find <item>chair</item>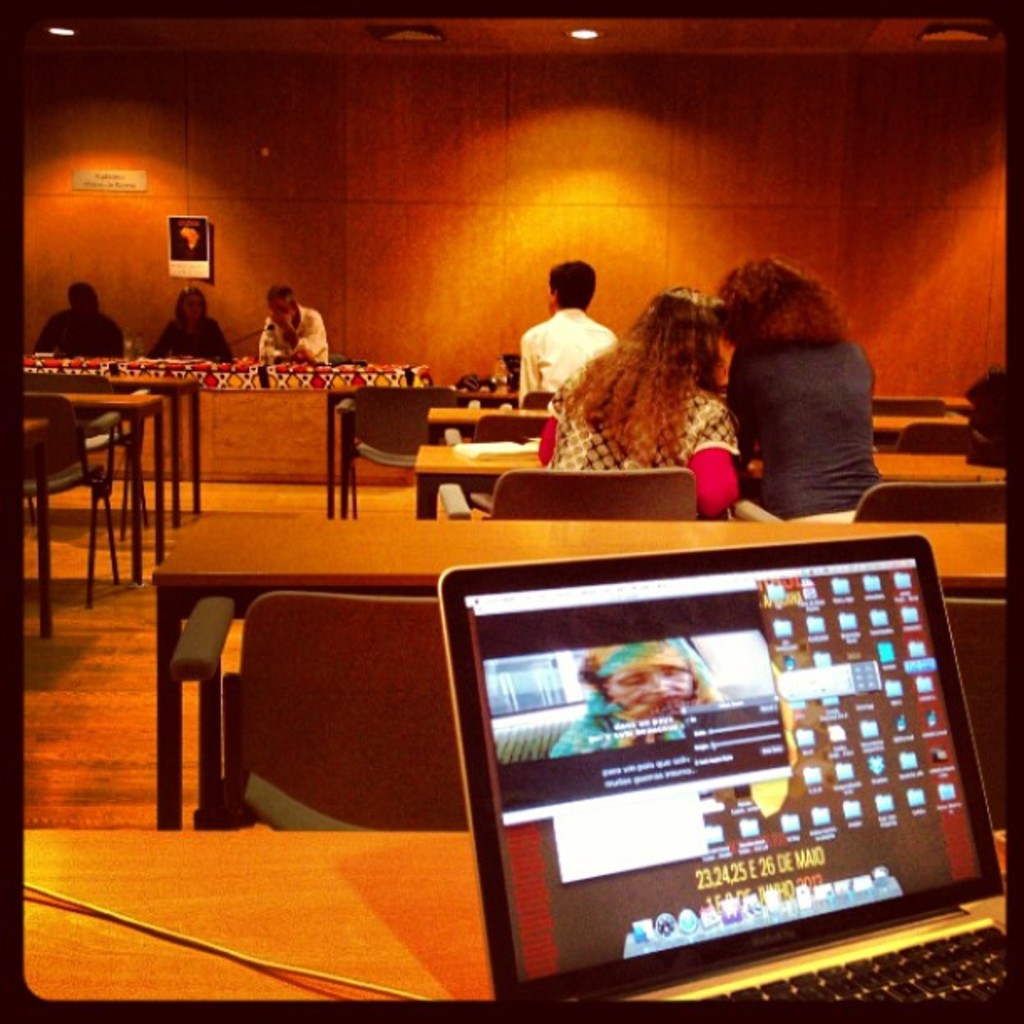
crop(336, 388, 455, 515)
